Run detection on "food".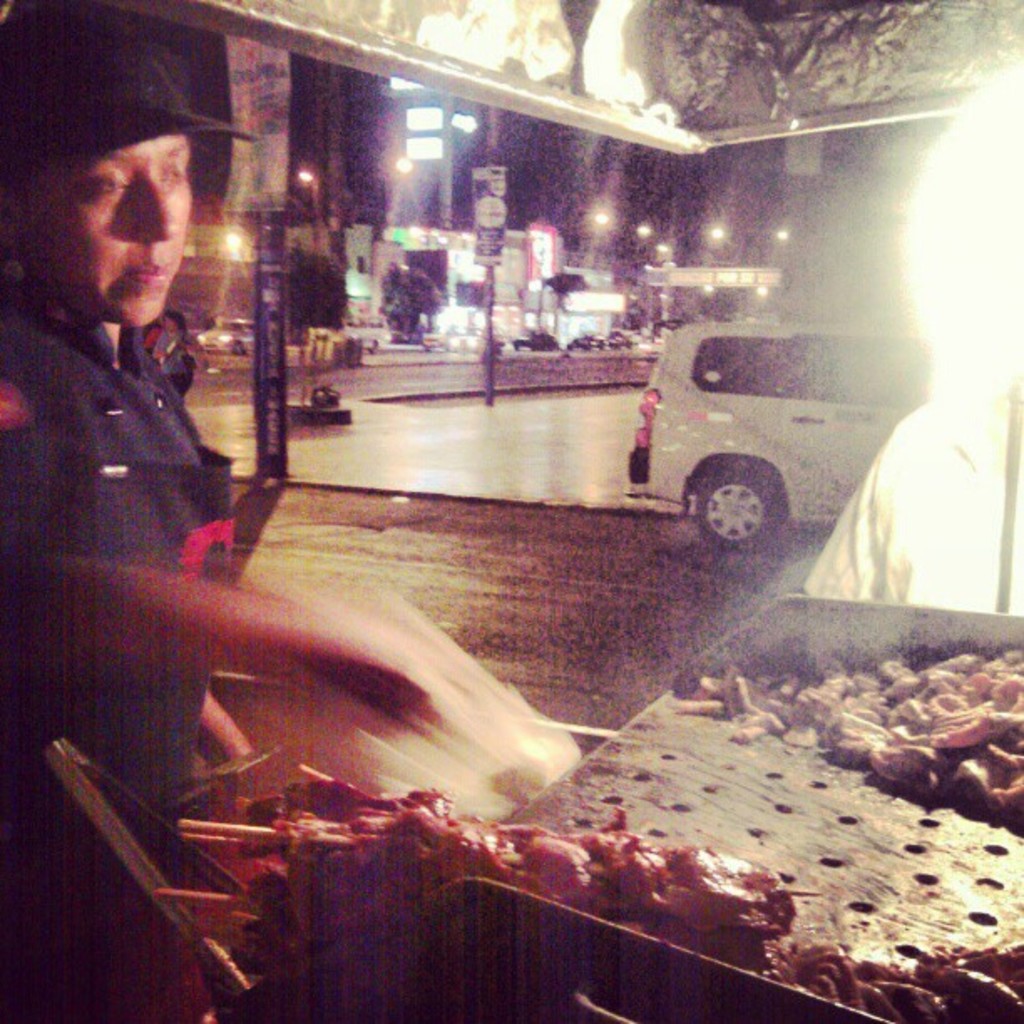
Result: left=783, top=947, right=1022, bottom=1022.
